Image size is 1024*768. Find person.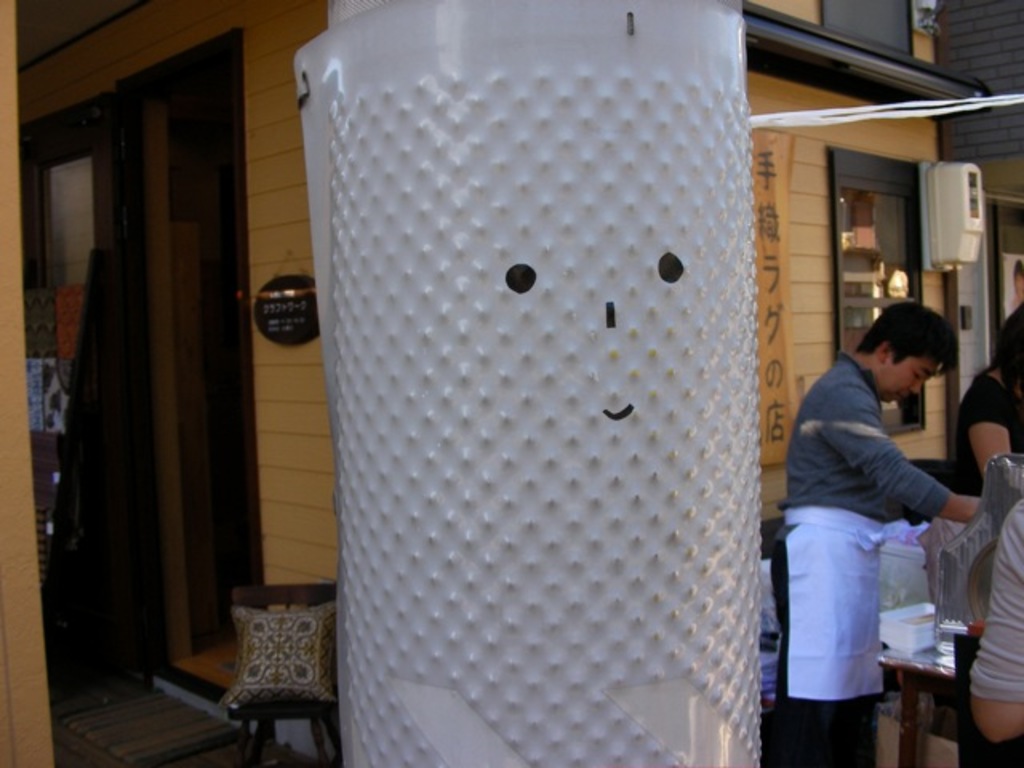
bbox=[768, 277, 974, 762].
